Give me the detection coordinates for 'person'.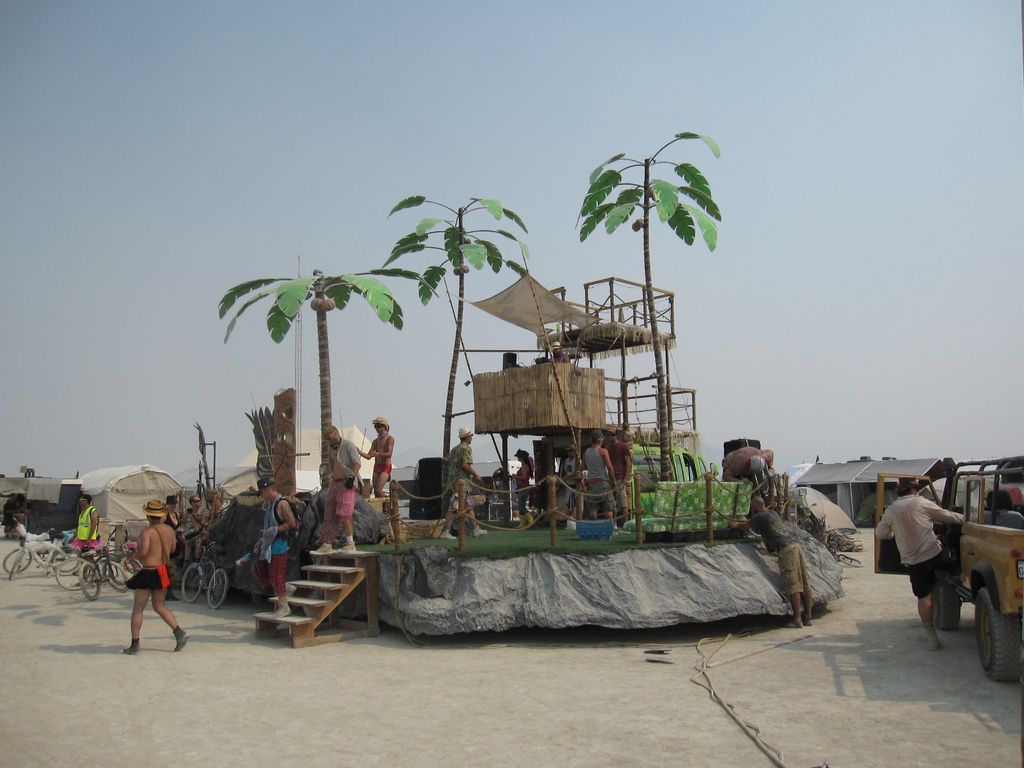
bbox=[69, 491, 104, 575].
